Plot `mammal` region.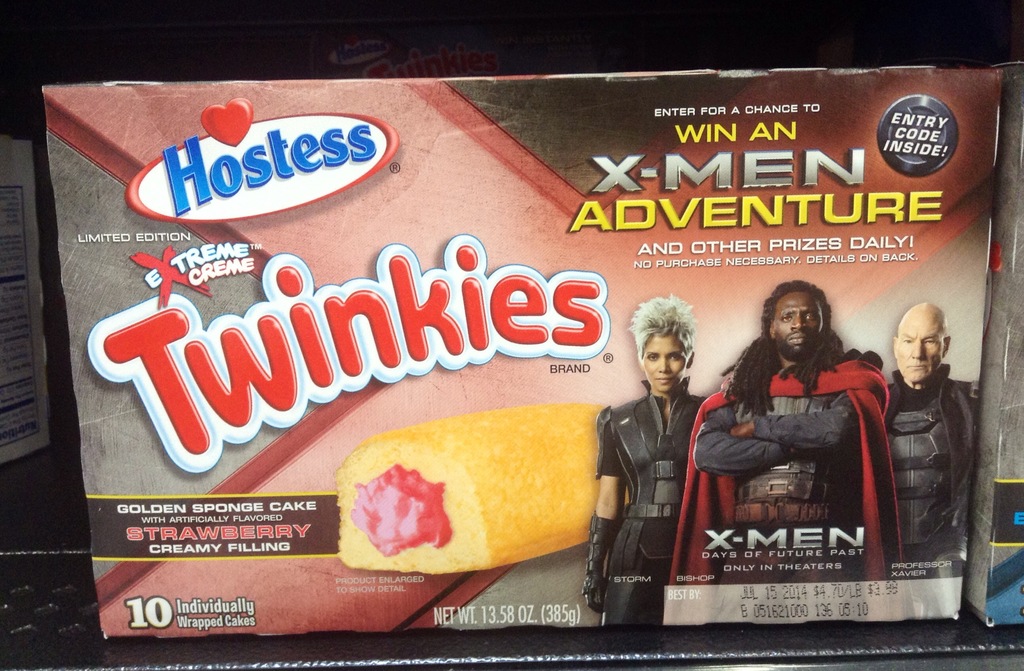
Plotted at (left=564, top=291, right=707, bottom=629).
